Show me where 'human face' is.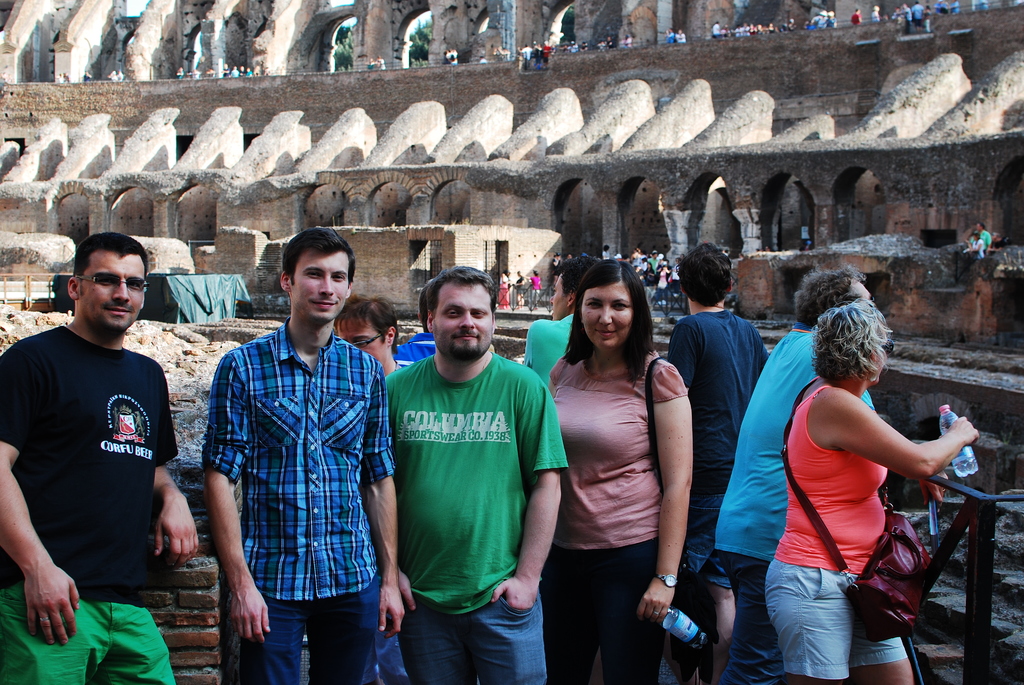
'human face' is at 872 326 895 382.
